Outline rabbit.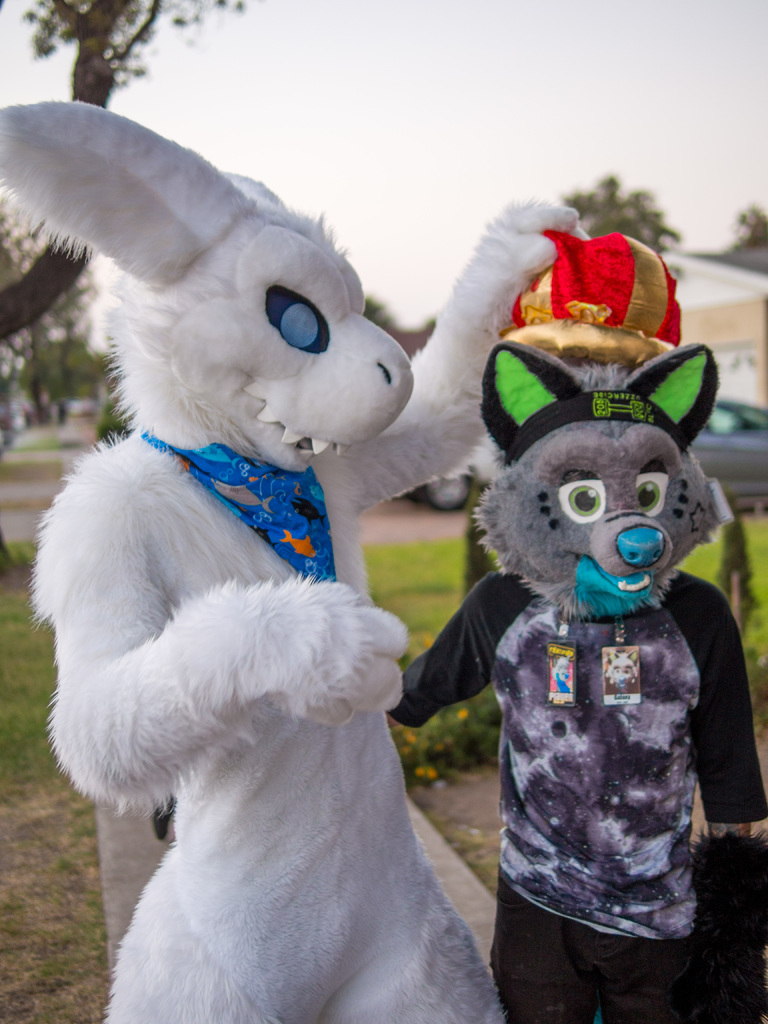
Outline: <bbox>0, 93, 593, 1023</bbox>.
